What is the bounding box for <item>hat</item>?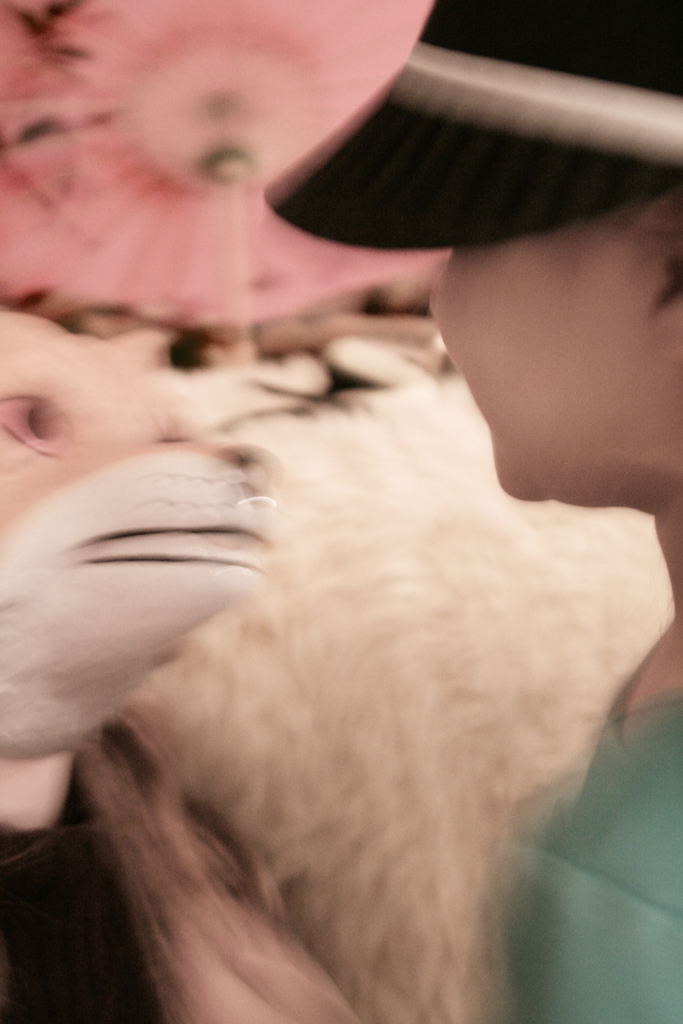
detection(257, 0, 682, 251).
